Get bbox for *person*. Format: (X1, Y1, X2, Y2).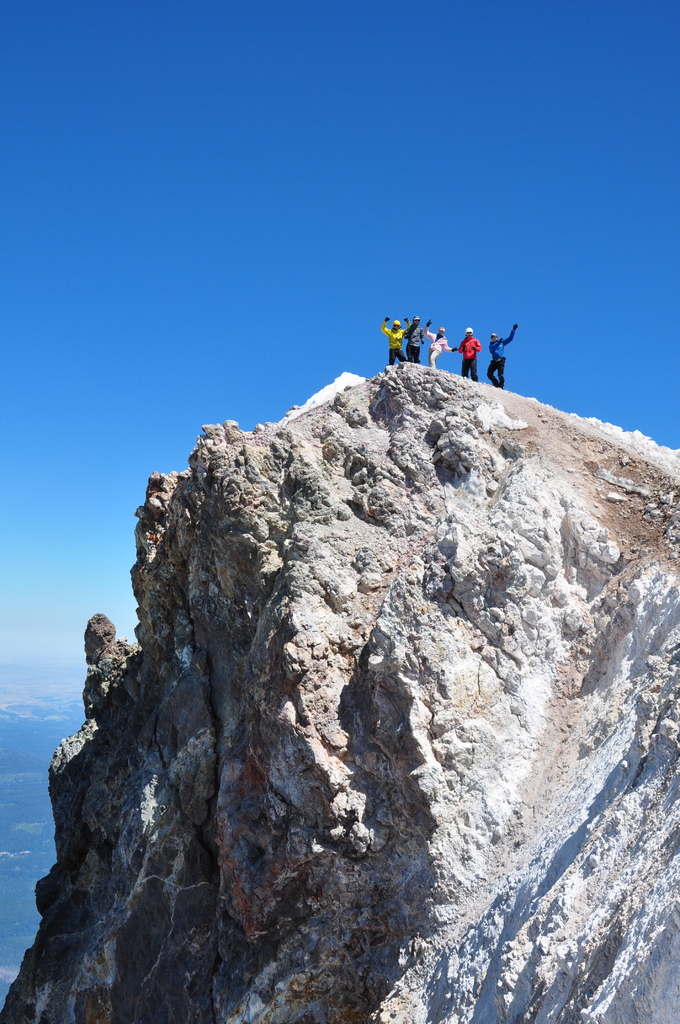
(486, 318, 523, 386).
